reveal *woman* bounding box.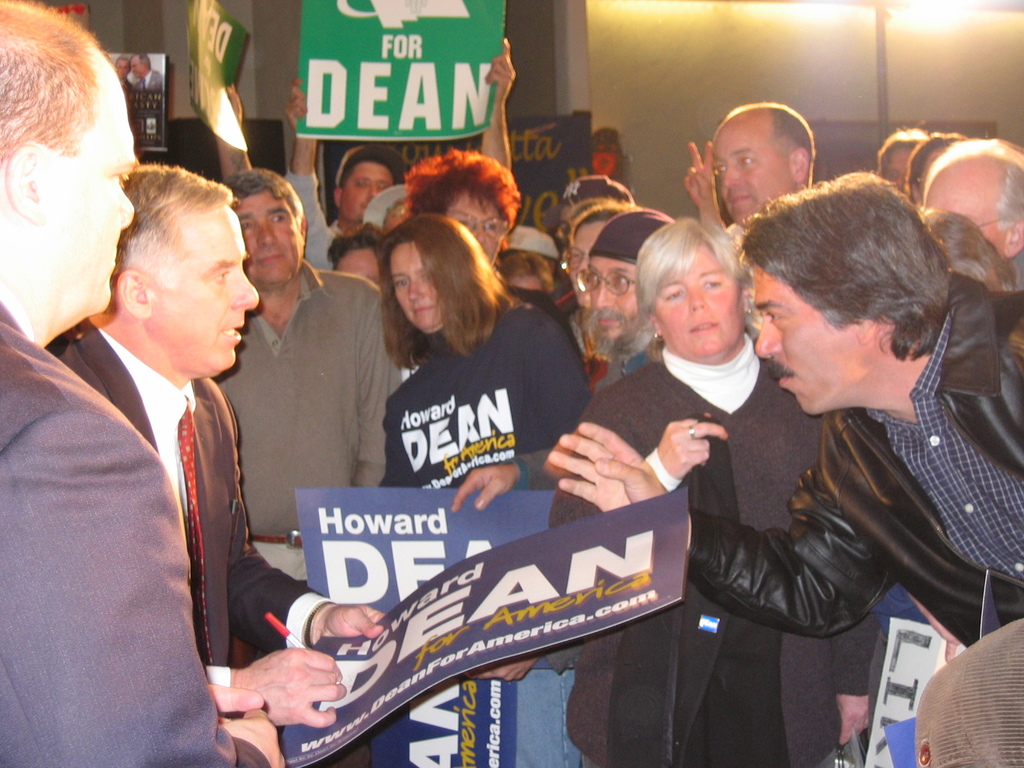
Revealed: [378,214,589,767].
